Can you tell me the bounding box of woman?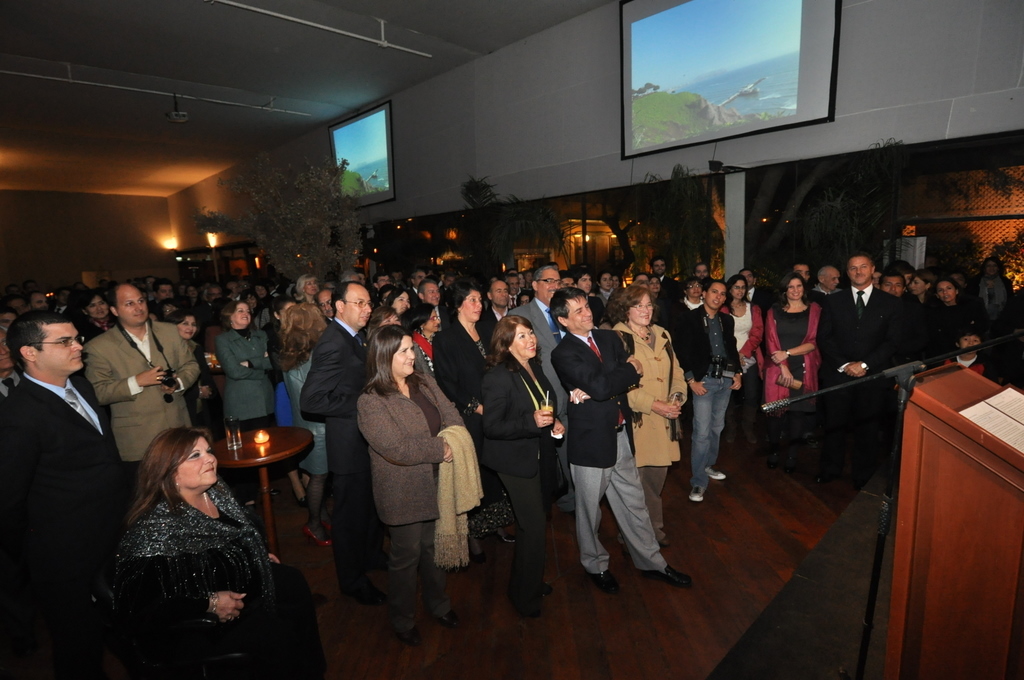
434 278 492 543.
